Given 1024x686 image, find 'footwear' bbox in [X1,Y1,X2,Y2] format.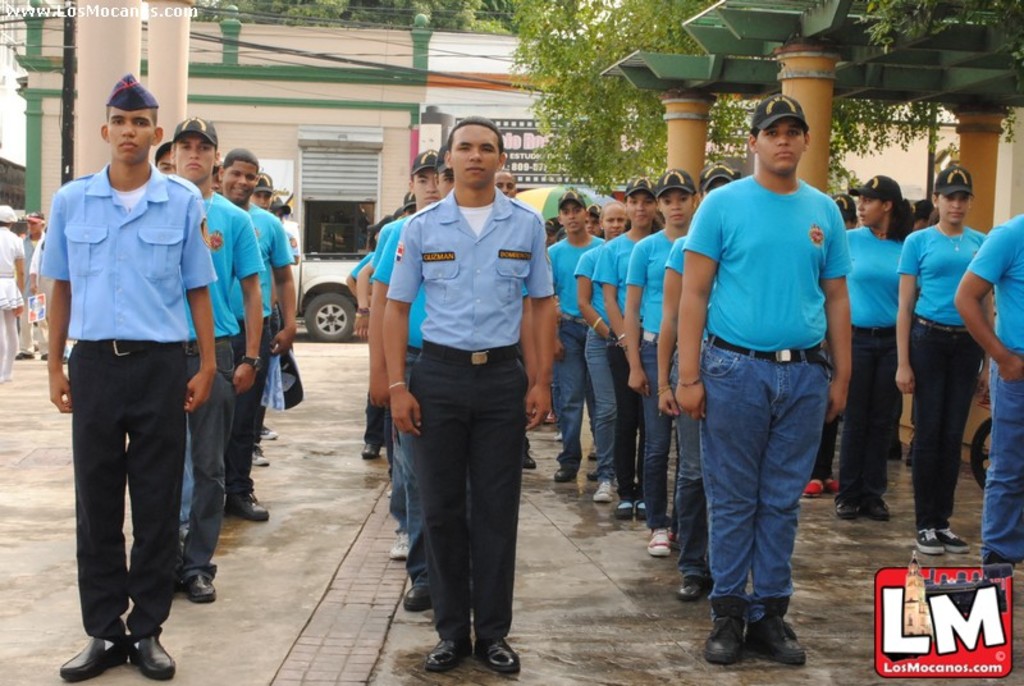
[131,627,178,677].
